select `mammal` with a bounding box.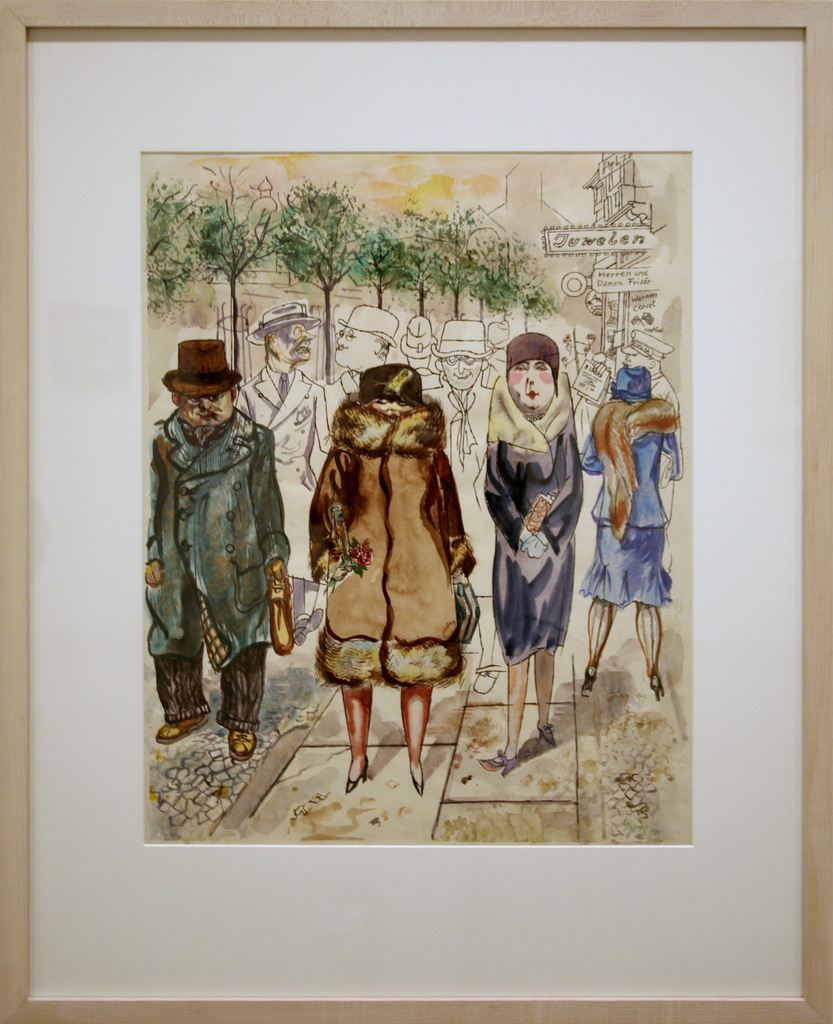
bbox=[573, 328, 682, 453].
